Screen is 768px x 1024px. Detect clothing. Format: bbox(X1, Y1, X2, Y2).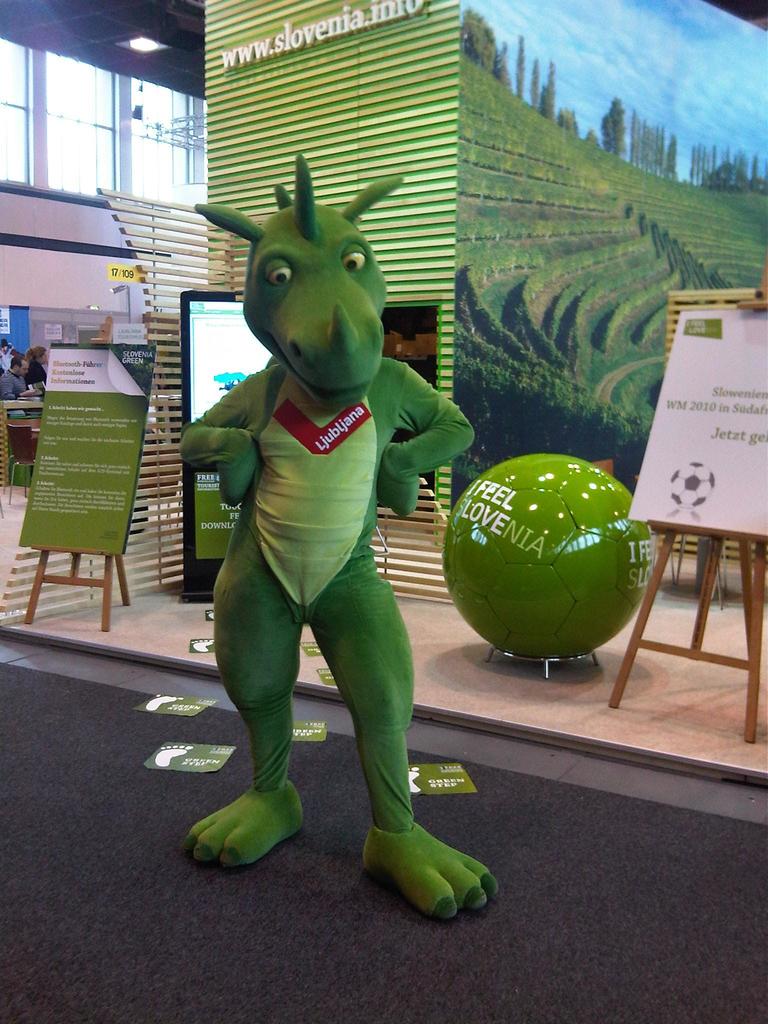
bbox(0, 368, 26, 397).
